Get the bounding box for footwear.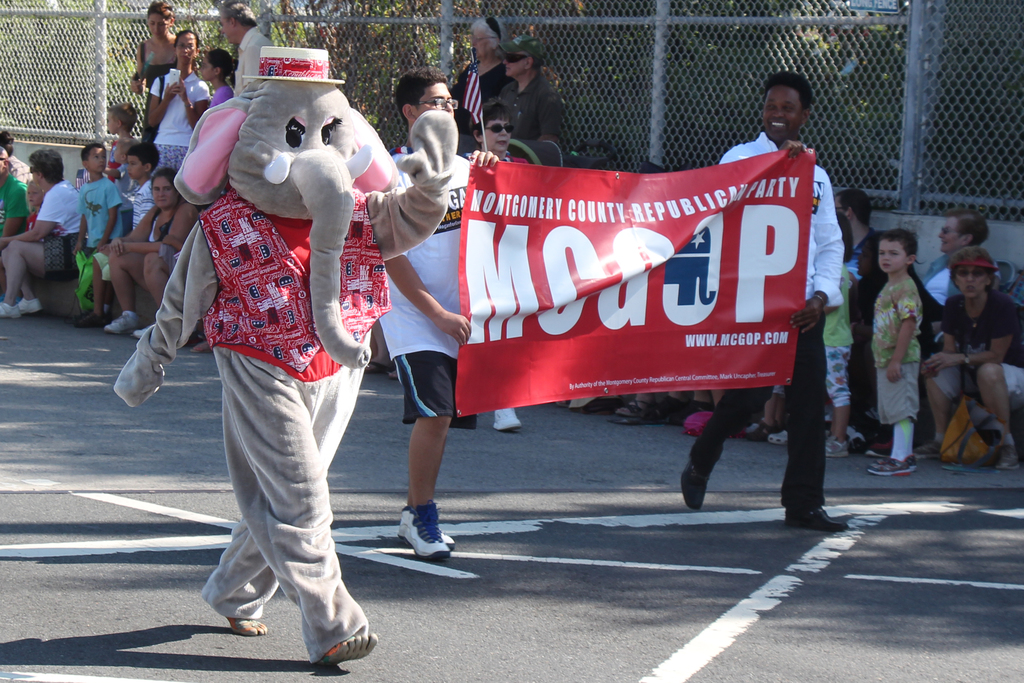
select_region(868, 438, 890, 456).
